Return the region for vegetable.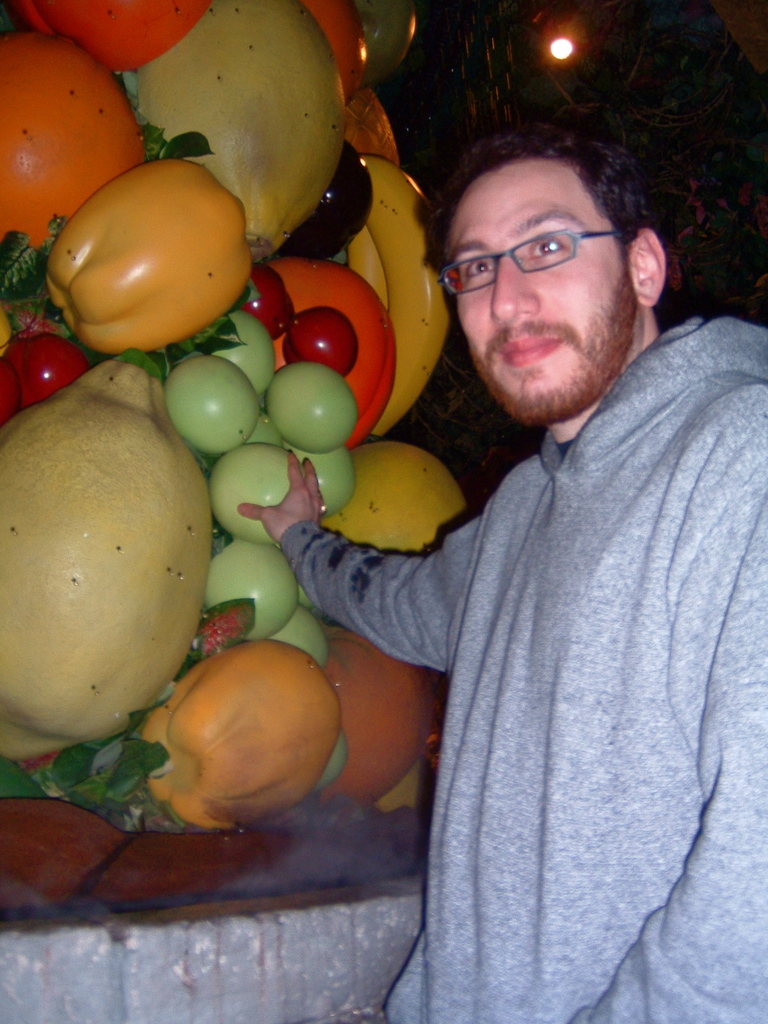
(305,0,360,91).
